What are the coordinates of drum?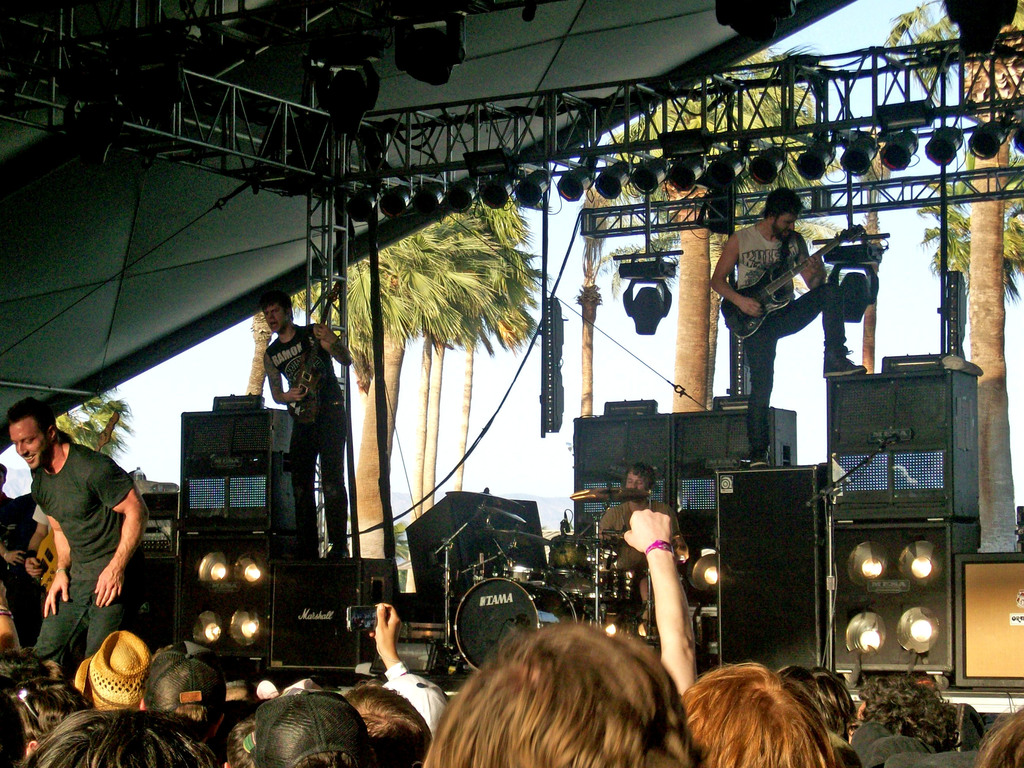
455/576/578/668.
